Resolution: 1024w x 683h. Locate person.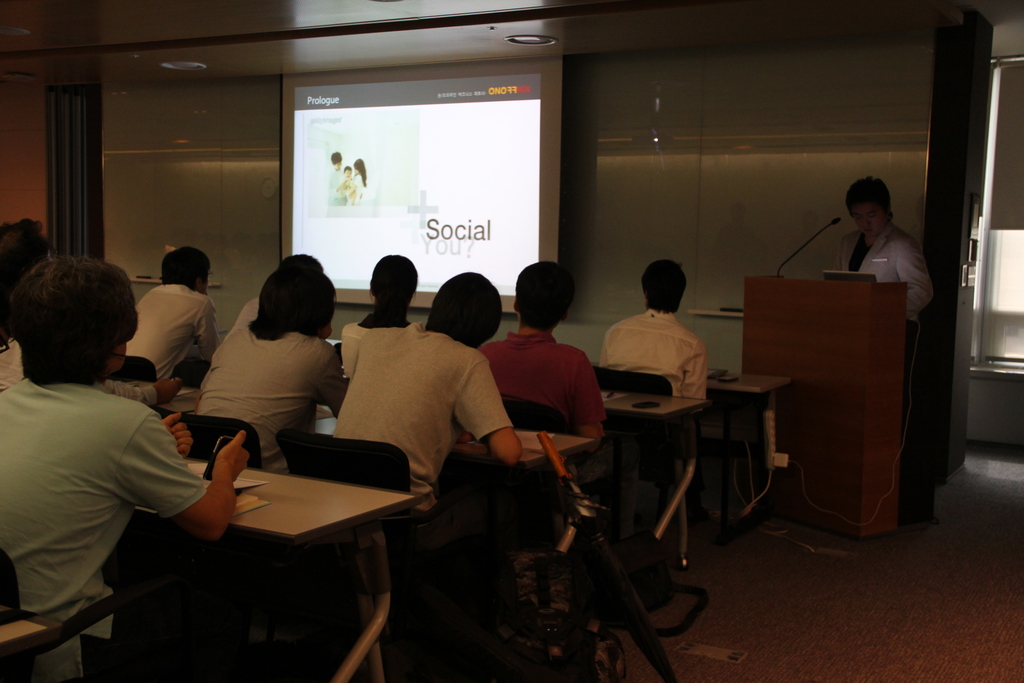
bbox=[0, 232, 190, 409].
